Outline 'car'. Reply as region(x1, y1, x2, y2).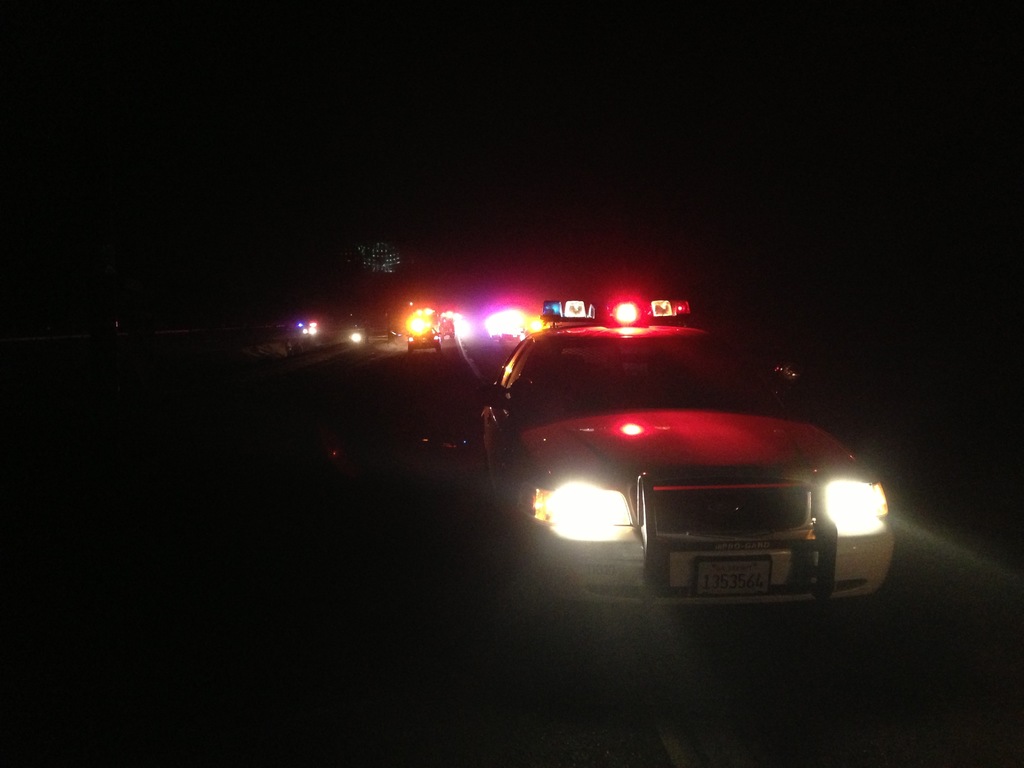
region(477, 294, 888, 627).
